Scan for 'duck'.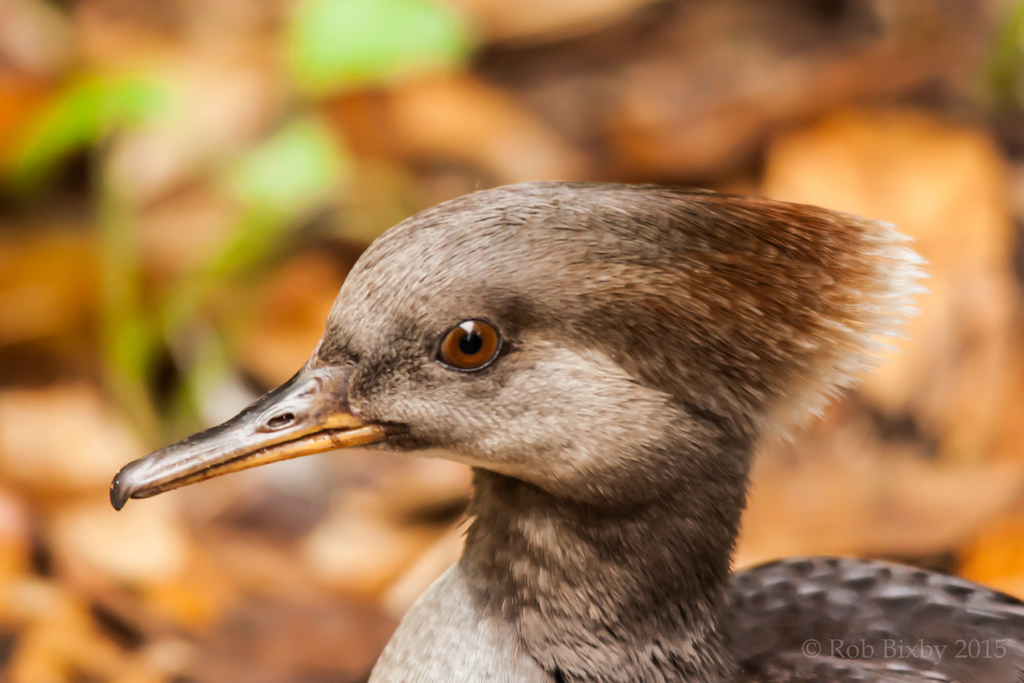
Scan result: (77,152,966,682).
